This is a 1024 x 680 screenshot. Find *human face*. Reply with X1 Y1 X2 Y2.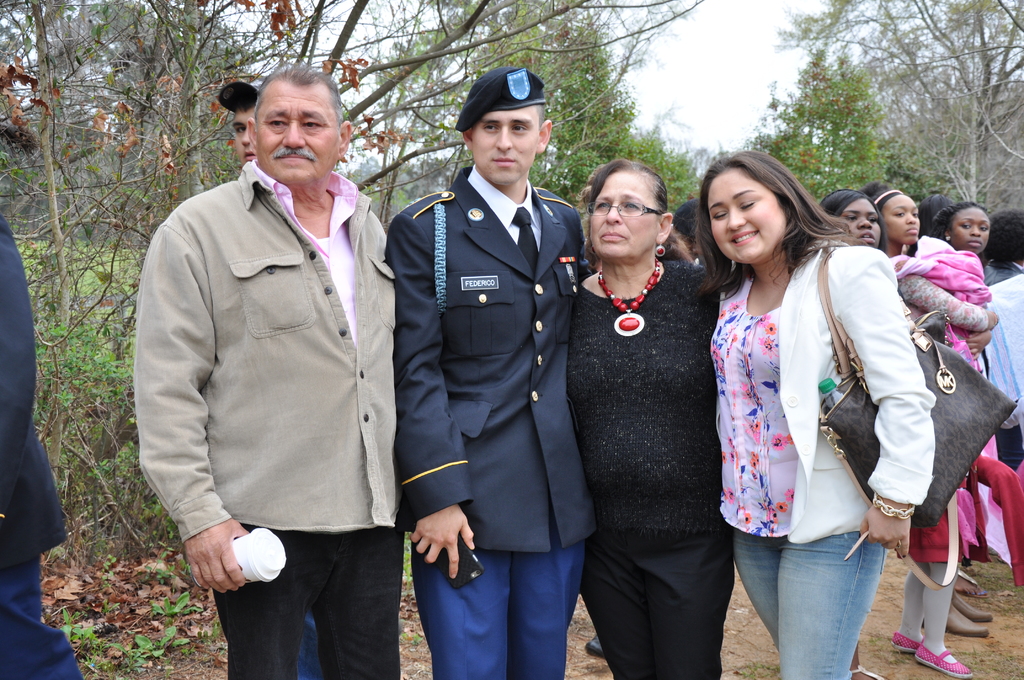
939 201 984 249.
